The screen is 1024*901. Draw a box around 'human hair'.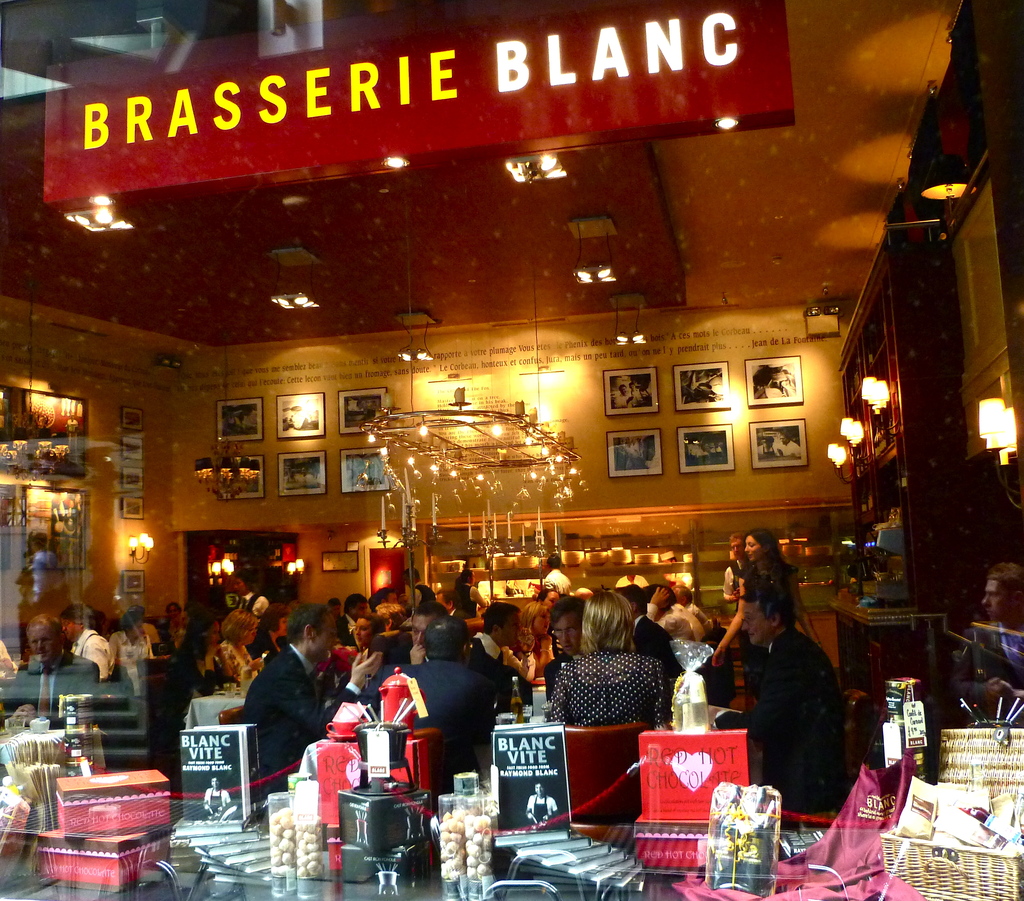
743:578:792:631.
